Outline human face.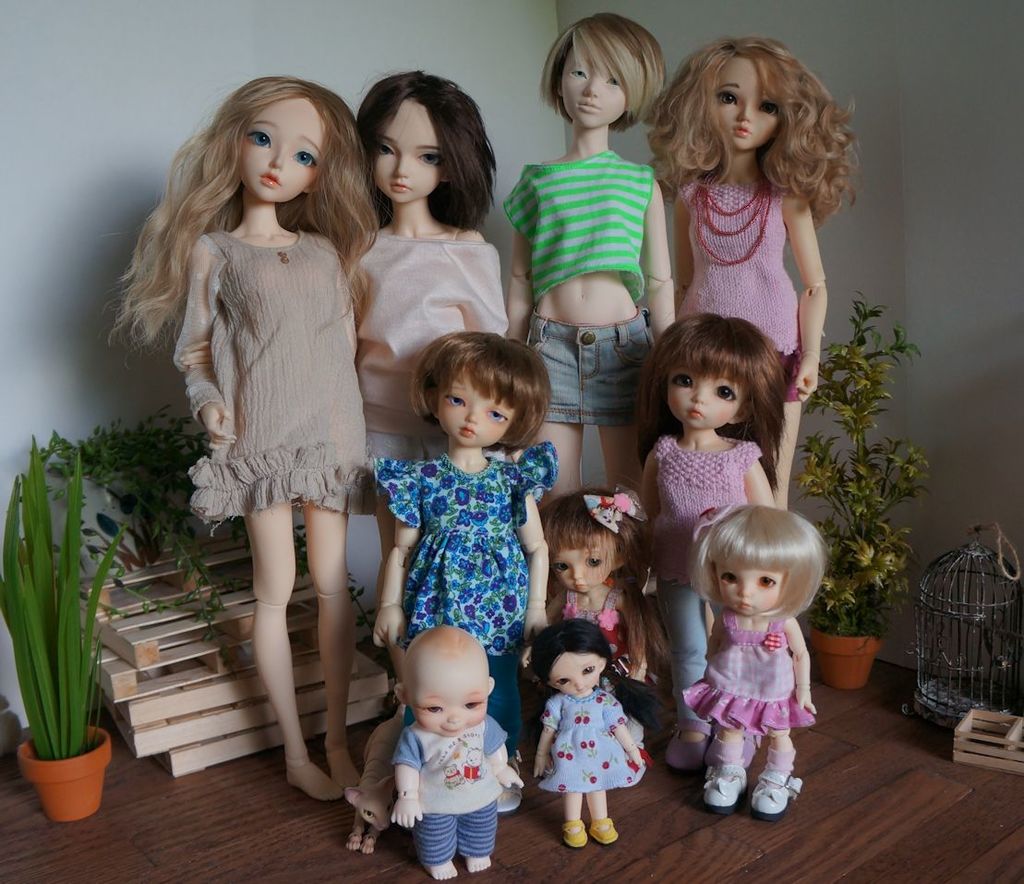
Outline: select_region(721, 560, 777, 613).
